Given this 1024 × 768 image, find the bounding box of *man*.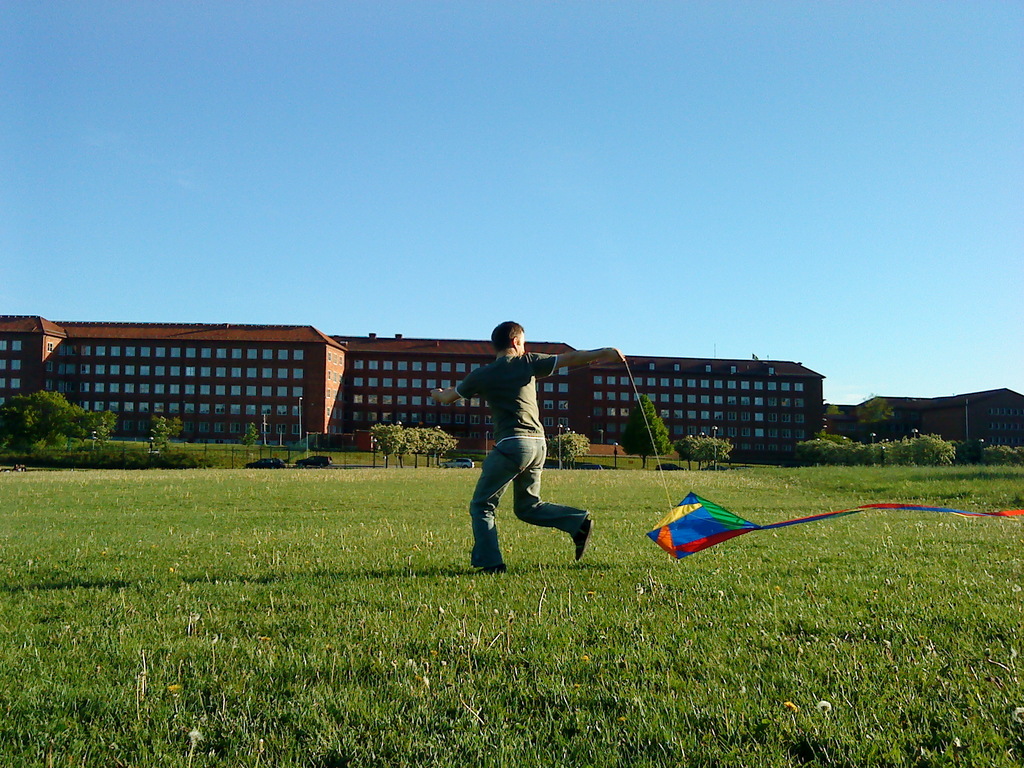
left=431, top=320, right=625, bottom=574.
